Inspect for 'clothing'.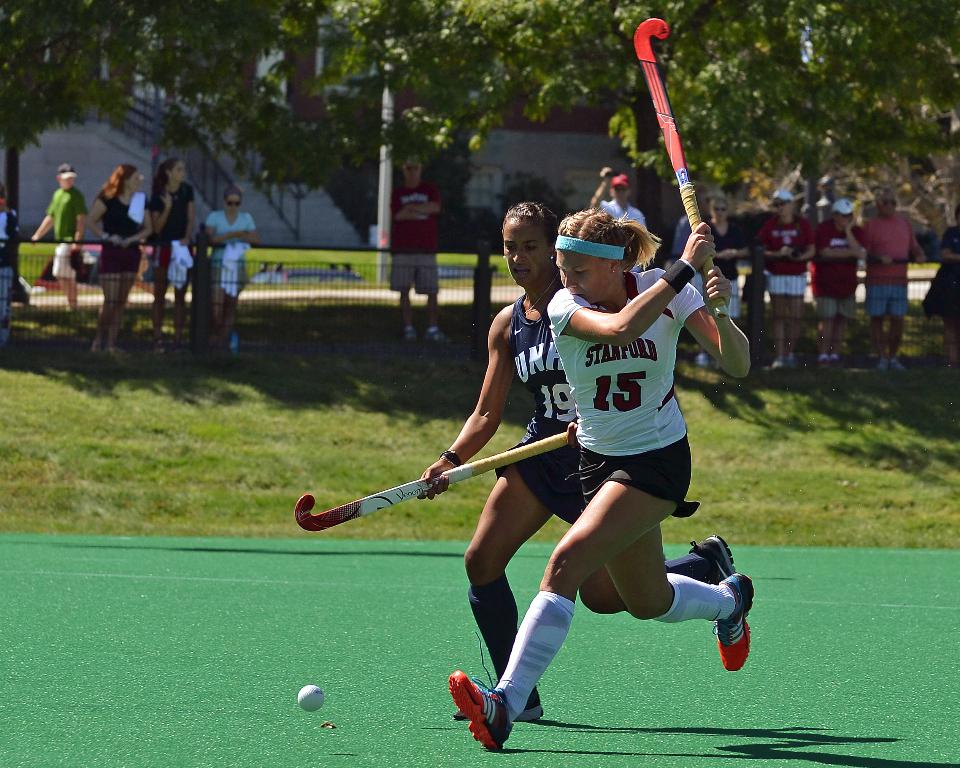
Inspection: x1=202 y1=212 x2=261 y2=287.
